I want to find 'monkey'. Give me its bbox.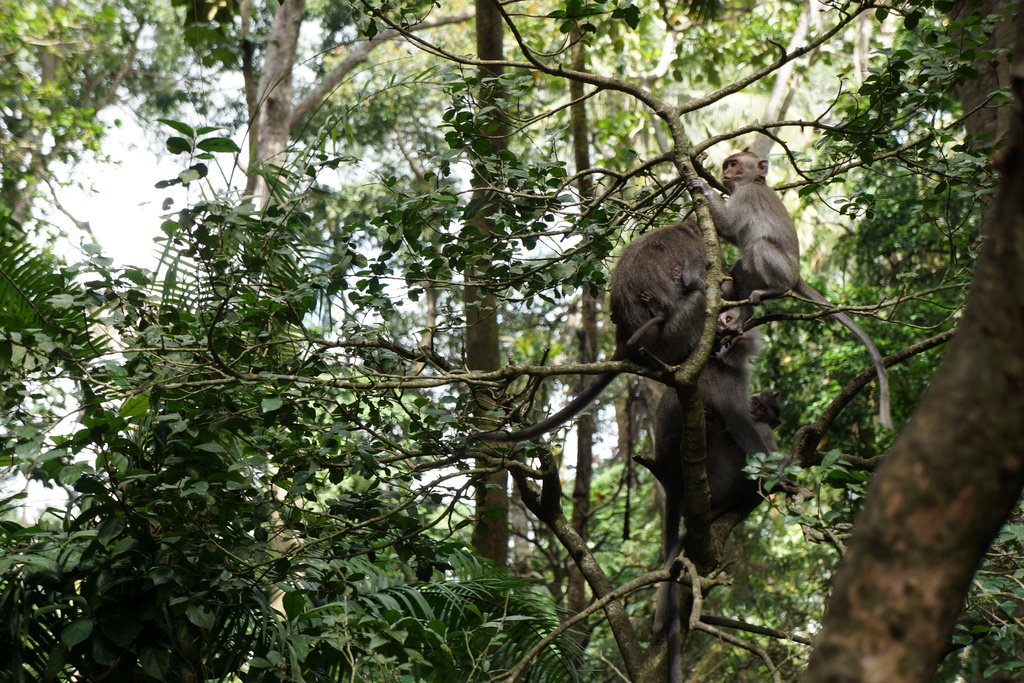
BBox(656, 324, 770, 525).
